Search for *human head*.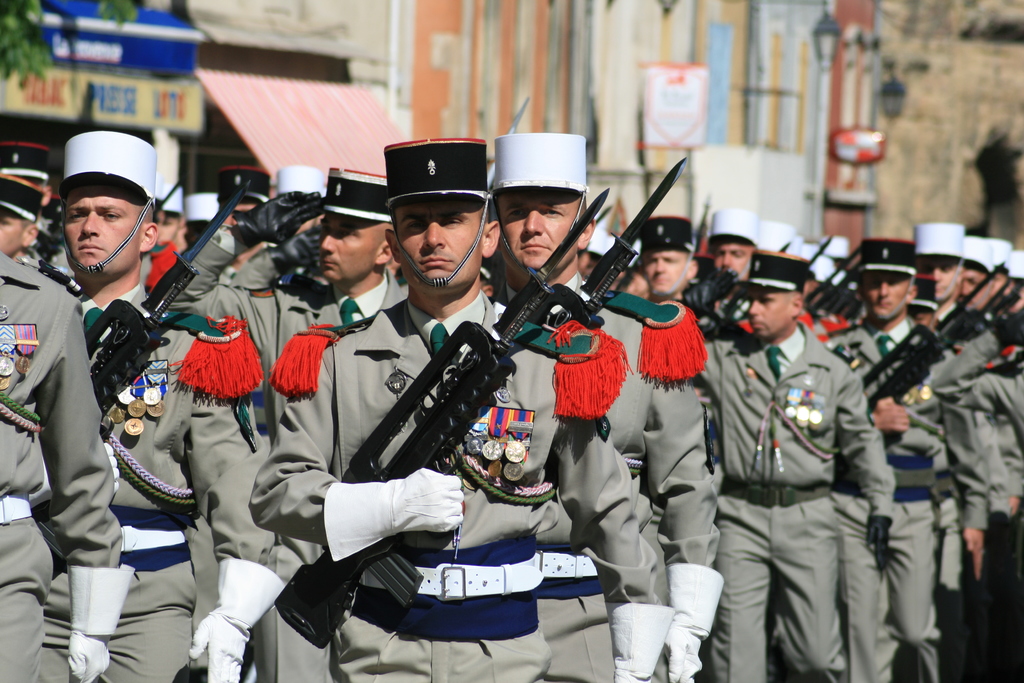
Found at left=960, top=248, right=991, bottom=303.
